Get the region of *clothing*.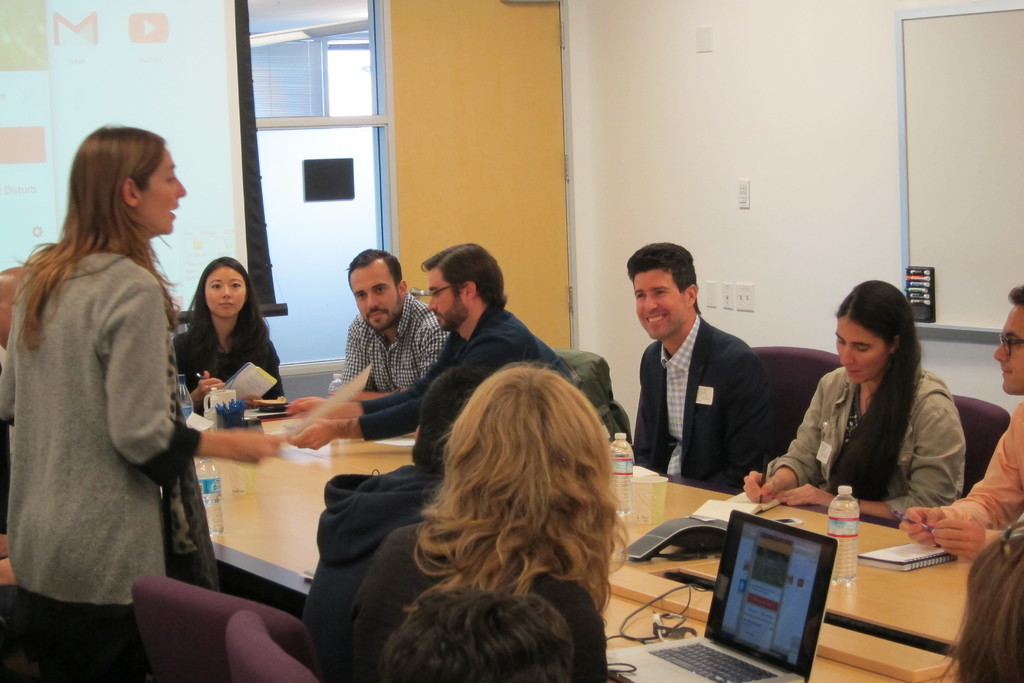
(x1=168, y1=315, x2=280, y2=404).
